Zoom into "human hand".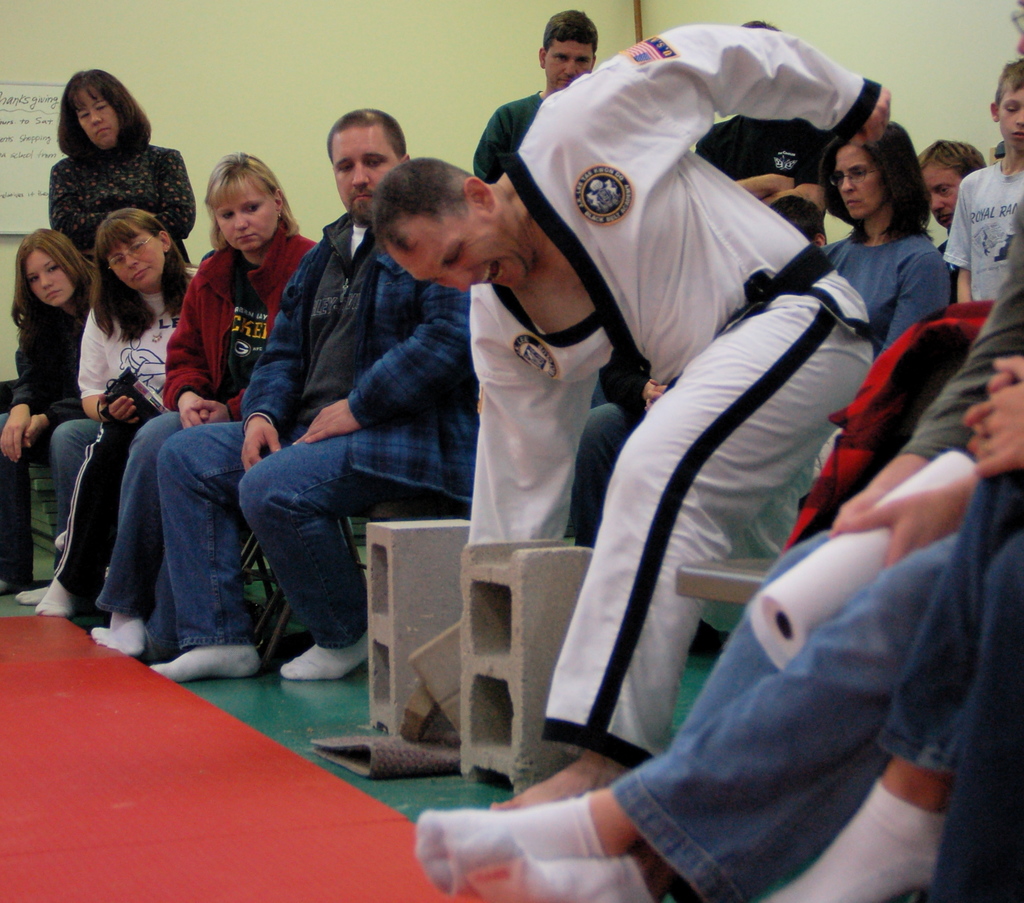
Zoom target: x1=22 y1=411 x2=44 y2=448.
